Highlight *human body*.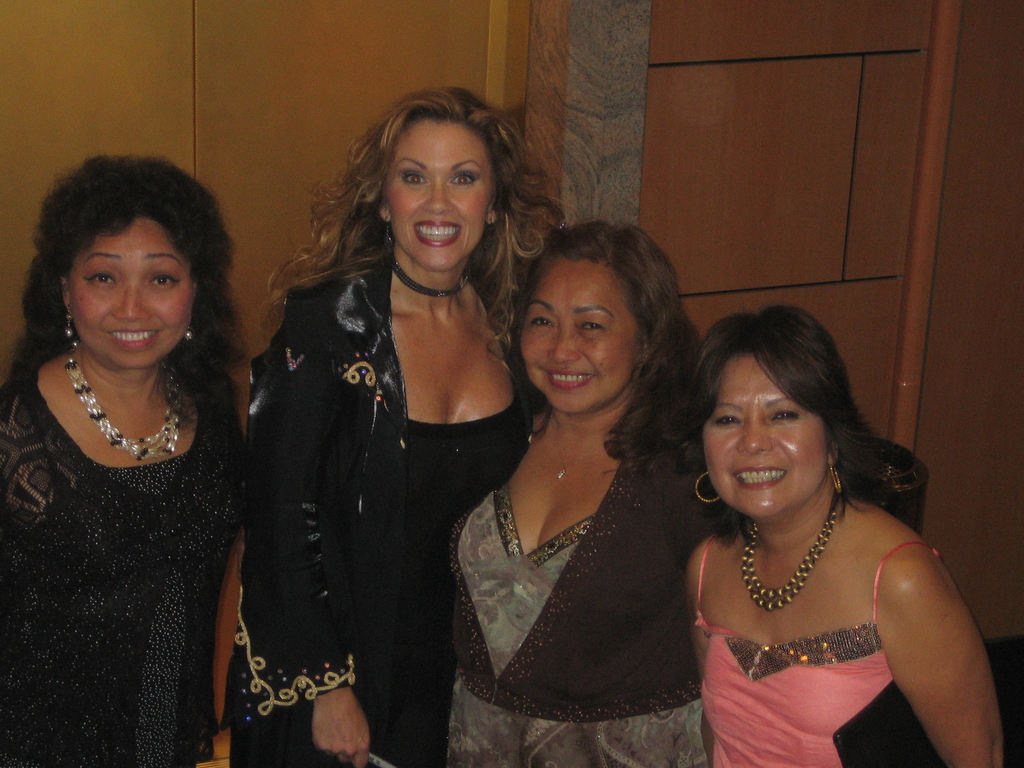
Highlighted region: bbox(218, 84, 562, 767).
